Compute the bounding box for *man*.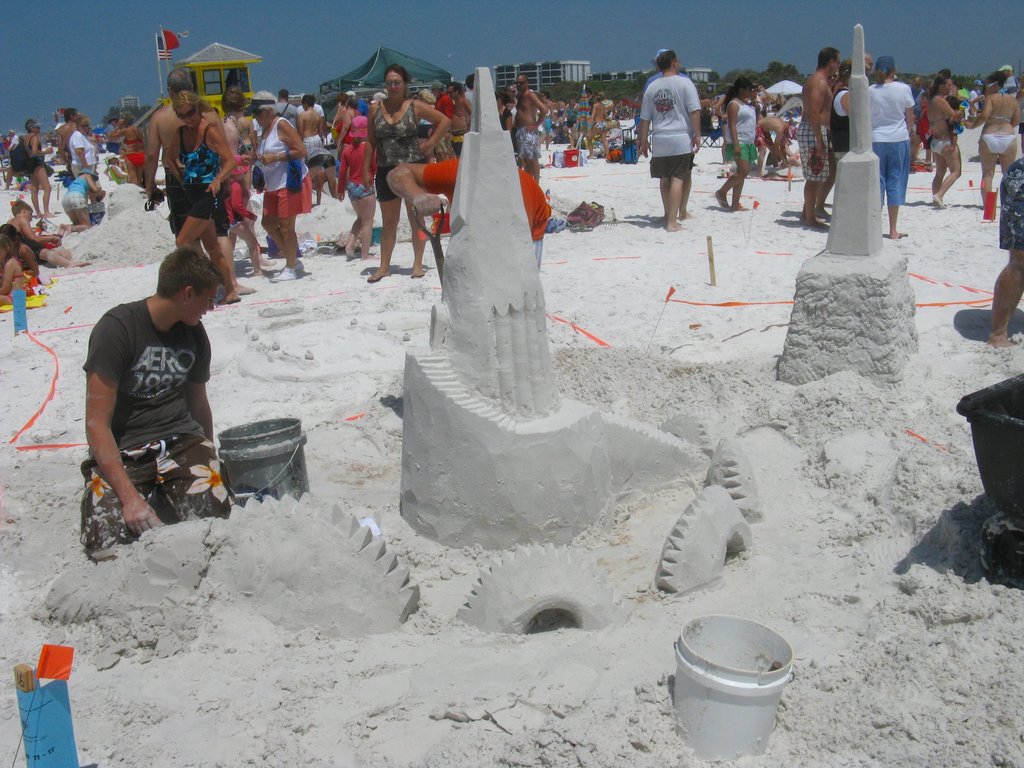
x1=294, y1=88, x2=329, y2=120.
